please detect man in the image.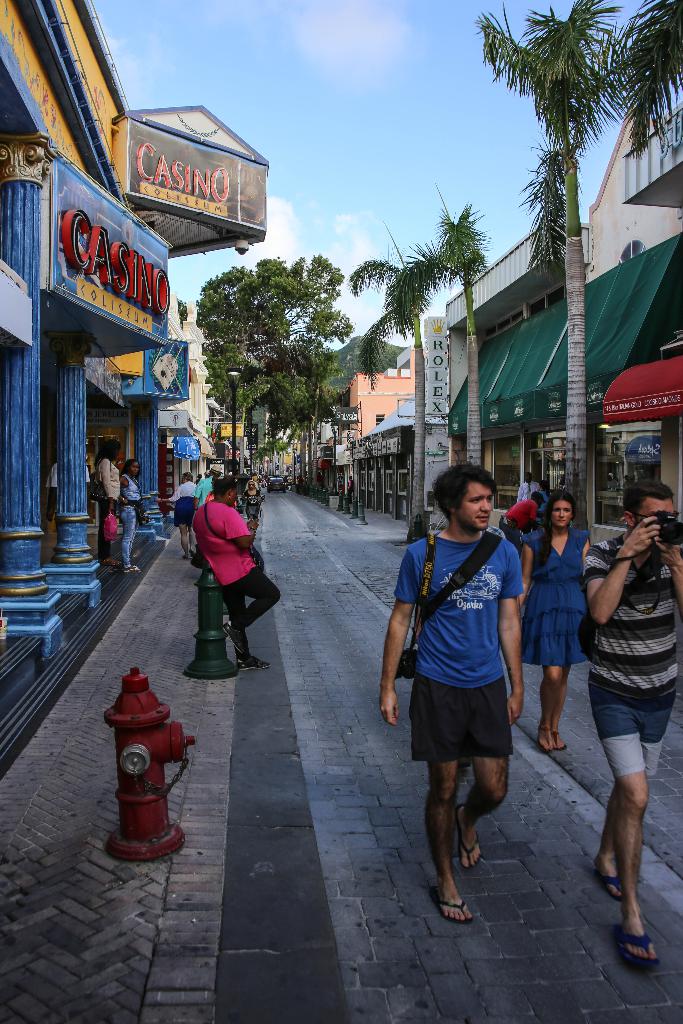
<region>45, 459, 96, 538</region>.
